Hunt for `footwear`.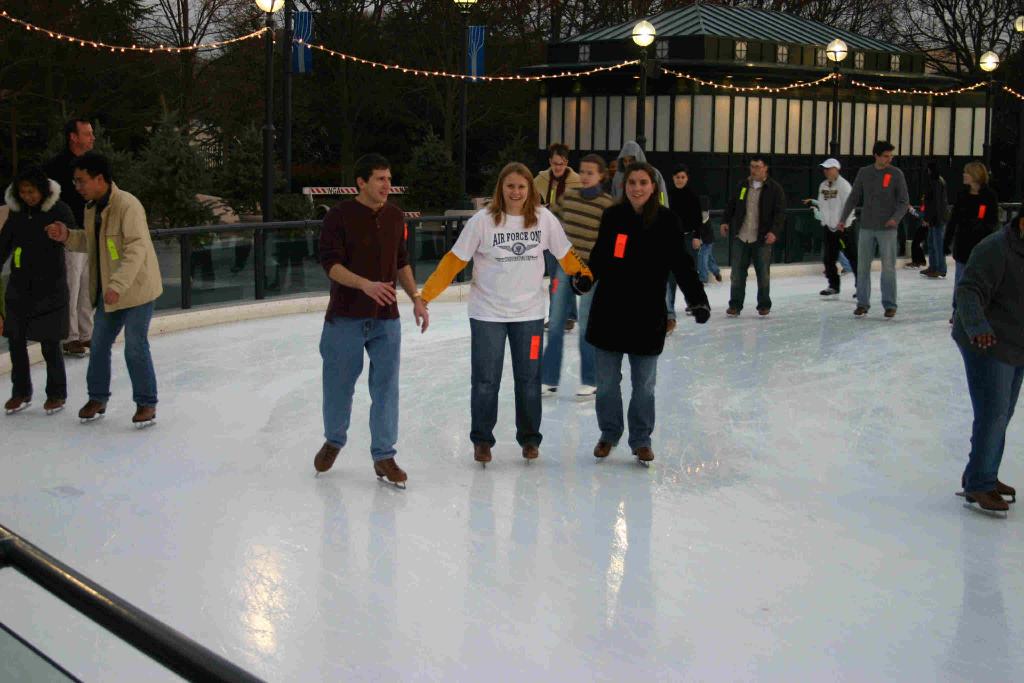
Hunted down at {"x1": 636, "y1": 445, "x2": 658, "y2": 464}.
